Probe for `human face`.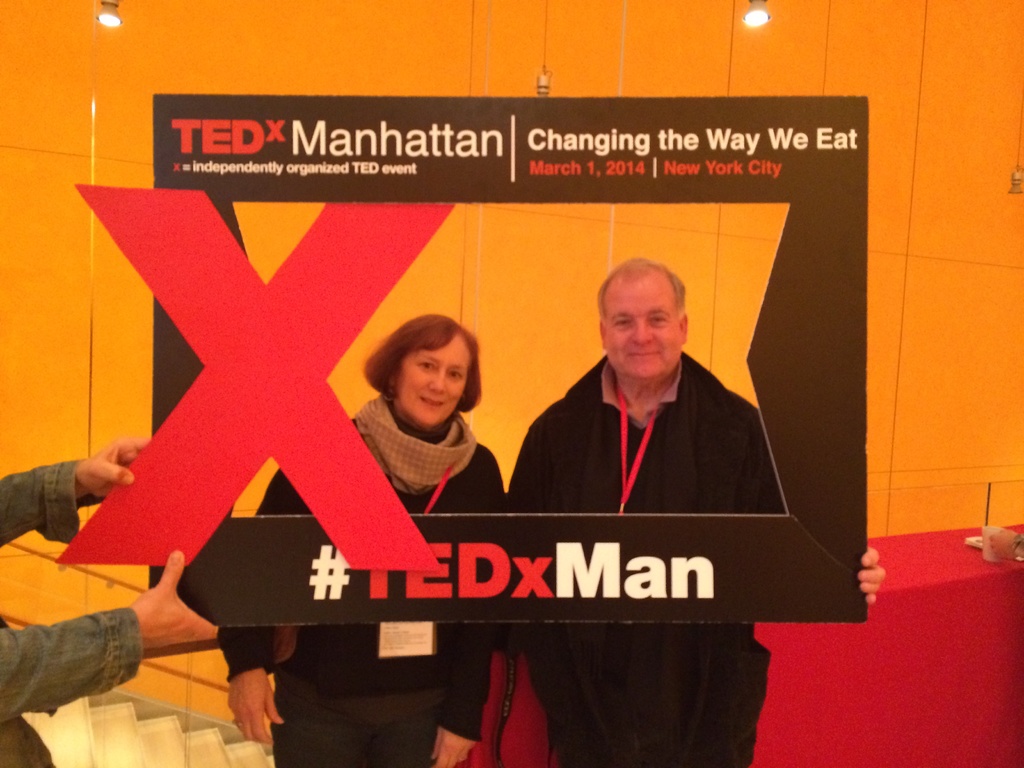
Probe result: bbox=(397, 335, 469, 430).
